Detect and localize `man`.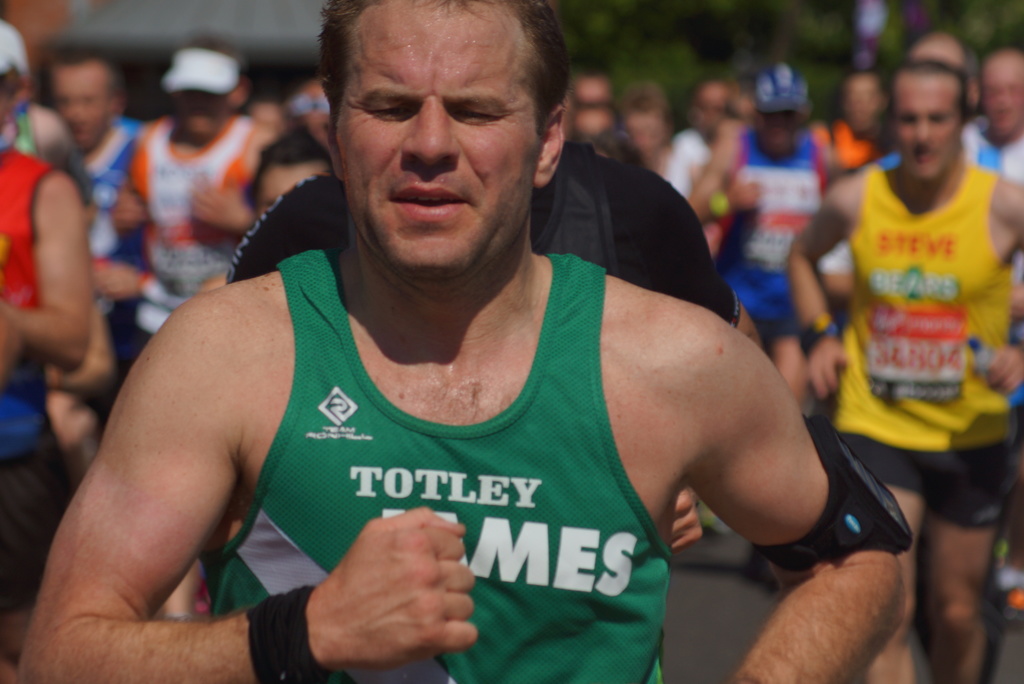
Localized at <bbox>111, 37, 292, 357</bbox>.
